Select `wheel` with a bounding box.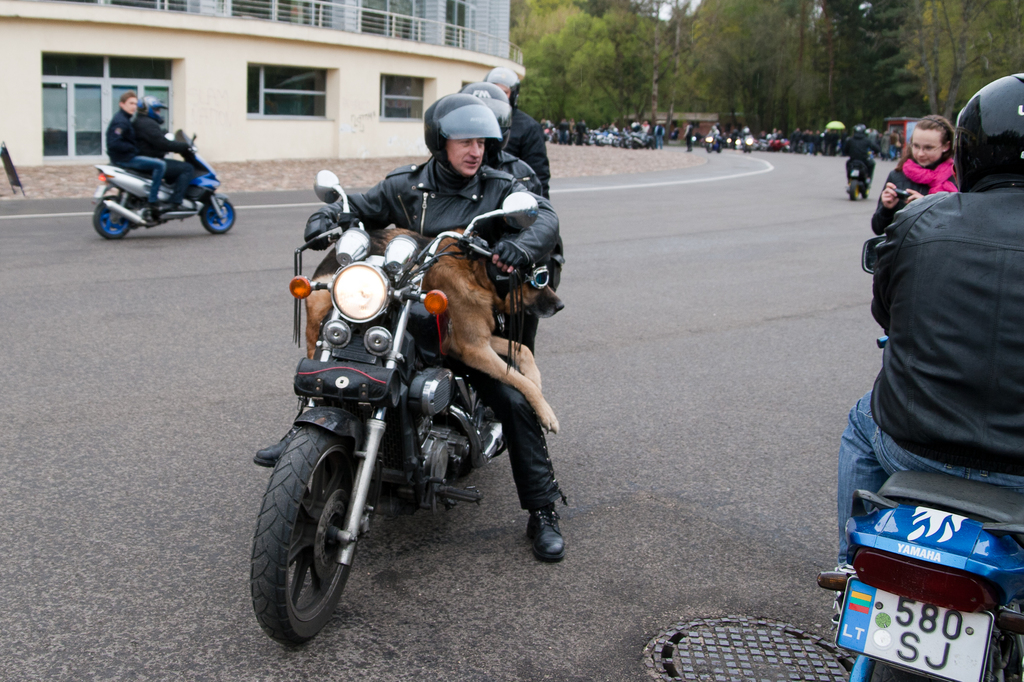
(91,194,132,245).
